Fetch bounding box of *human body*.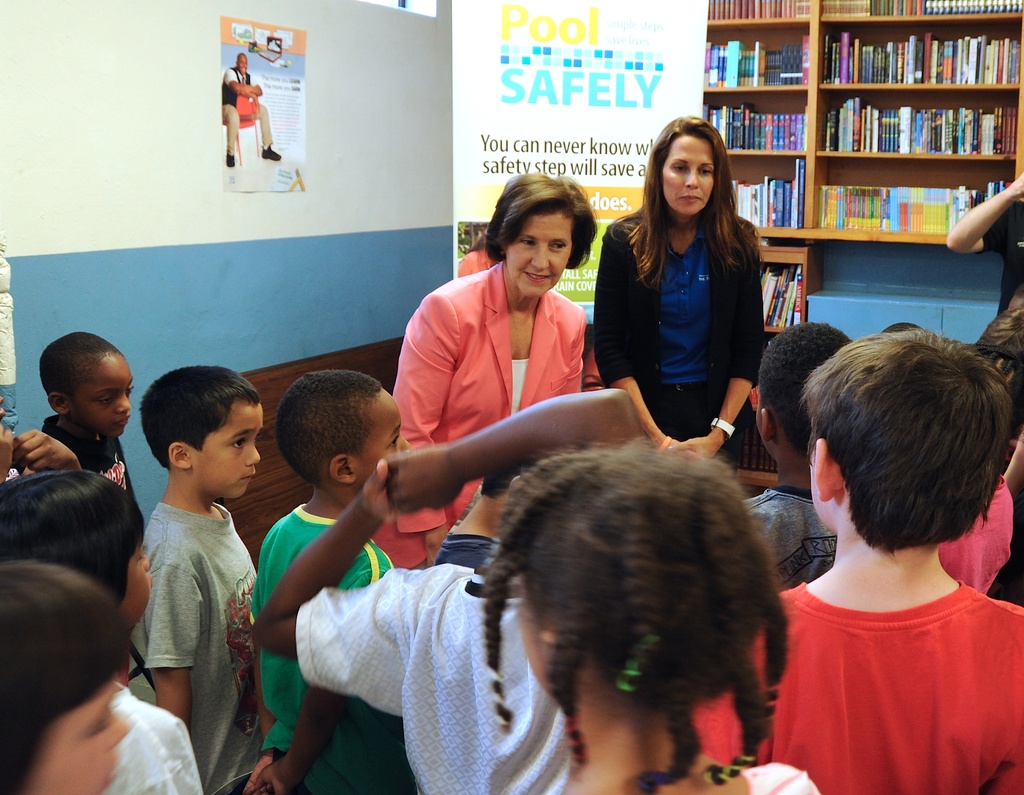
Bbox: <region>253, 386, 650, 794</region>.
